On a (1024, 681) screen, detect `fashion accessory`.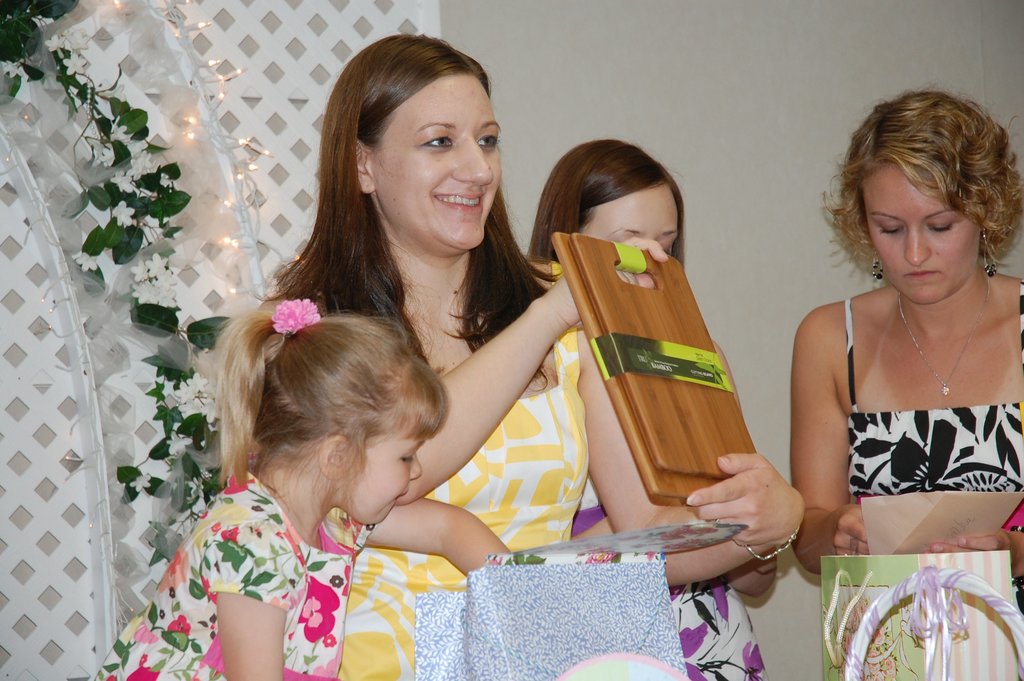
left=982, top=231, right=995, bottom=277.
